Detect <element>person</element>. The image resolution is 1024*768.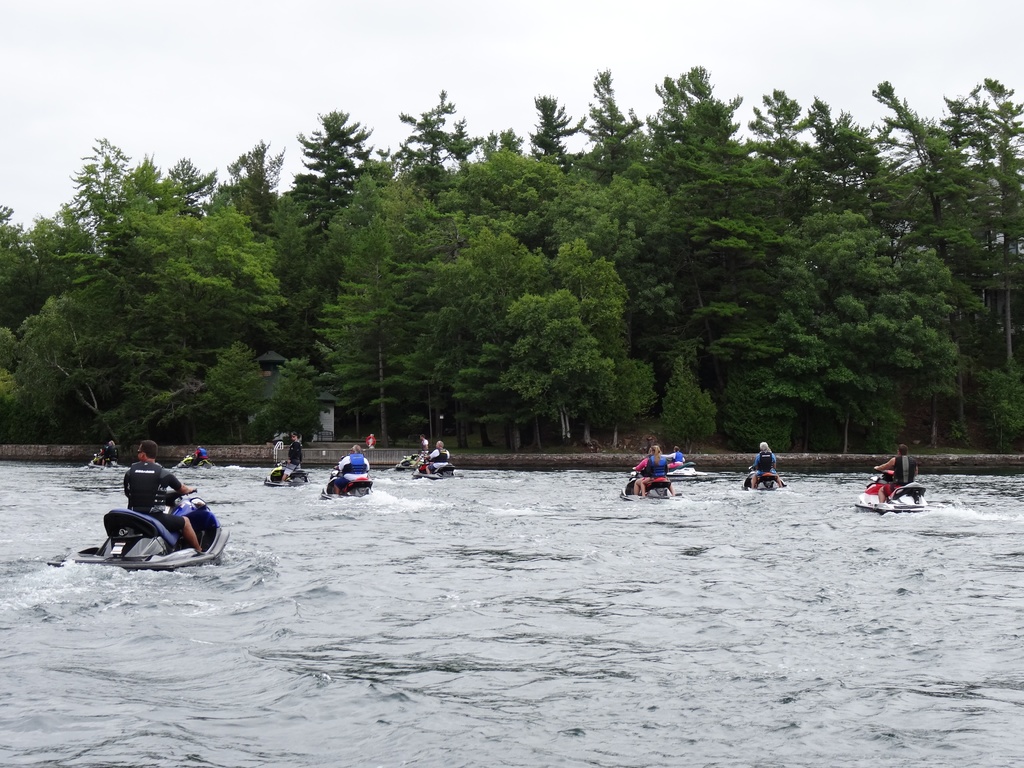
[x1=747, y1=442, x2=781, y2=487].
